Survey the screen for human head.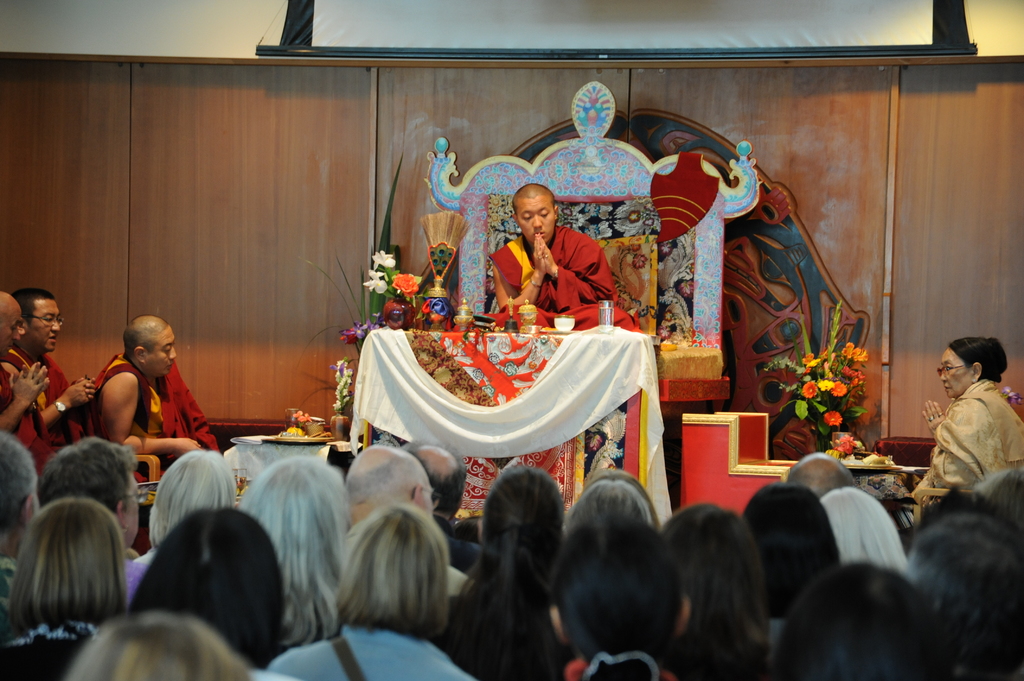
Survey found: (767,562,947,680).
